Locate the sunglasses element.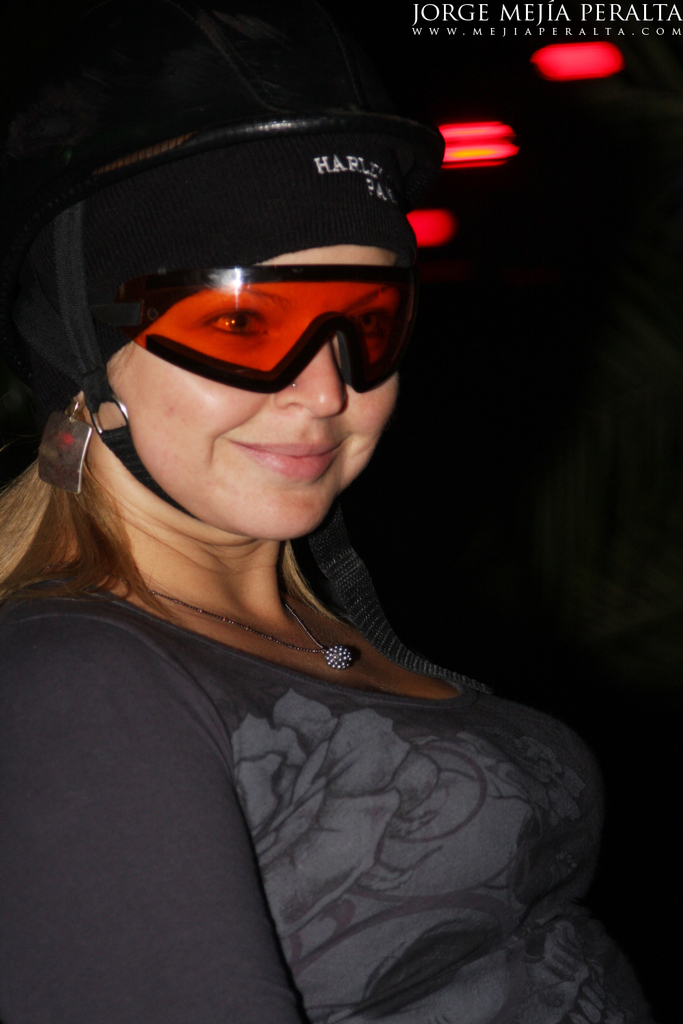
Element bbox: l=84, t=259, r=423, b=397.
